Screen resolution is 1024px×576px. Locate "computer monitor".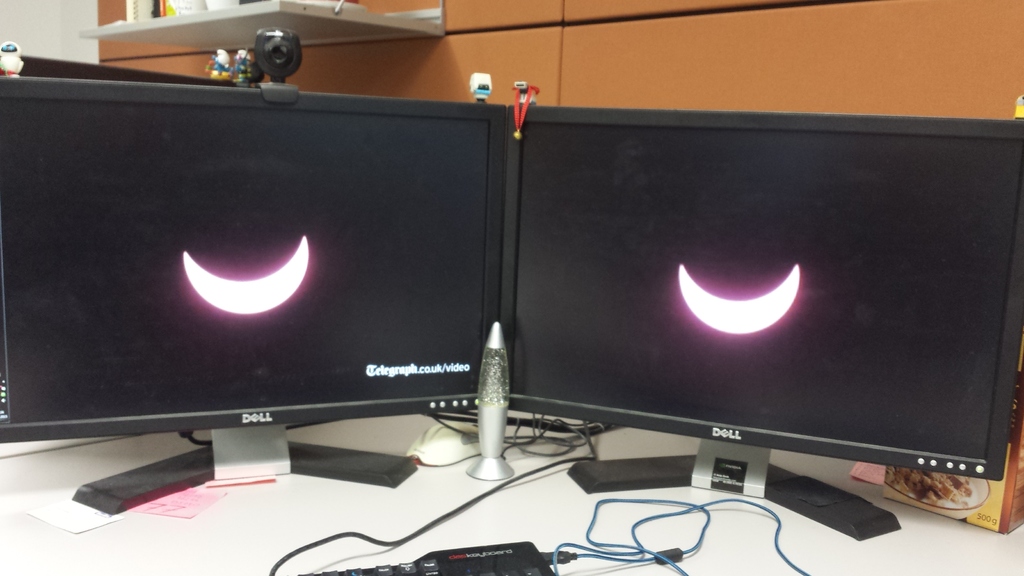
9, 70, 531, 506.
